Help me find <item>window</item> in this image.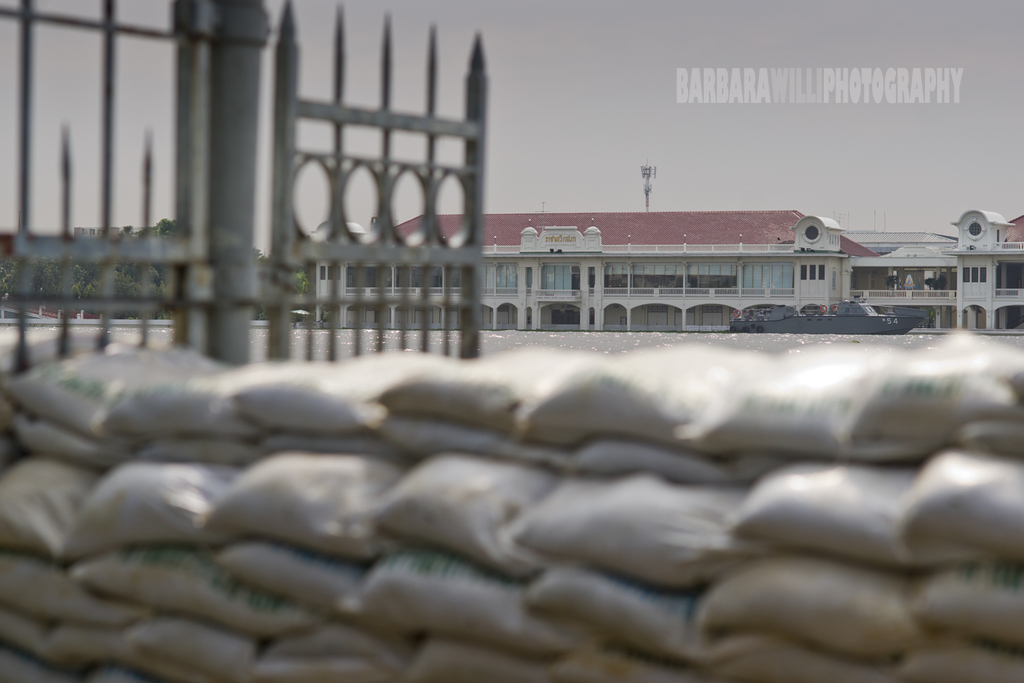
Found it: <bbox>960, 265, 988, 294</bbox>.
